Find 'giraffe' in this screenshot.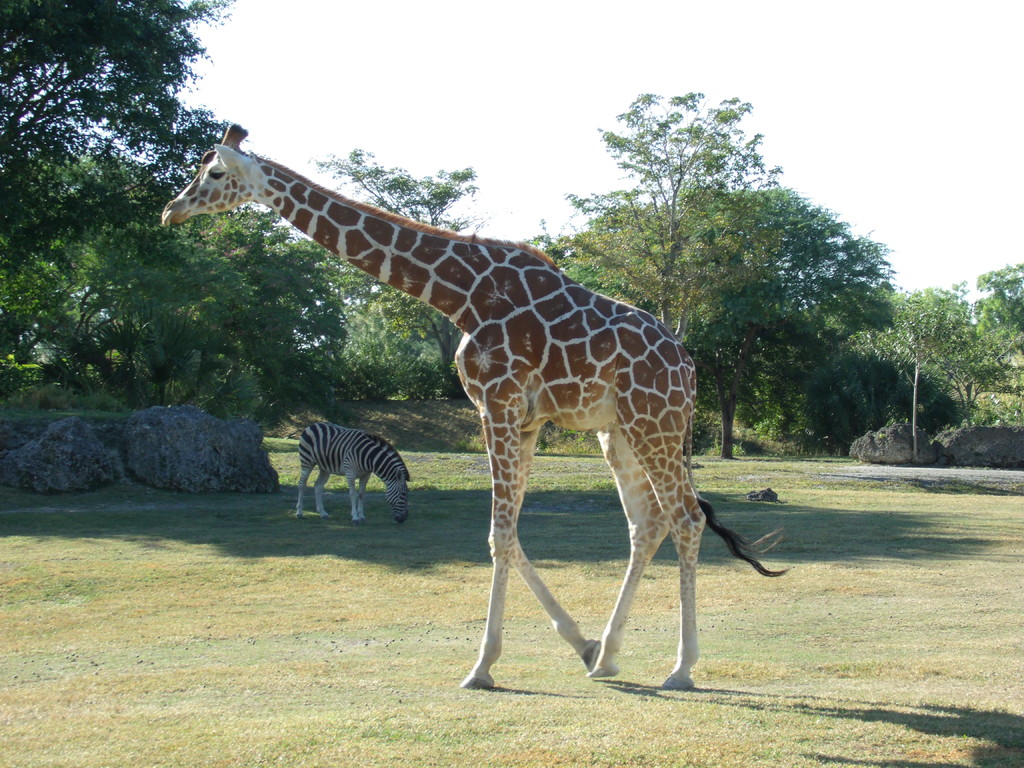
The bounding box for 'giraffe' is l=182, t=124, r=747, b=684.
